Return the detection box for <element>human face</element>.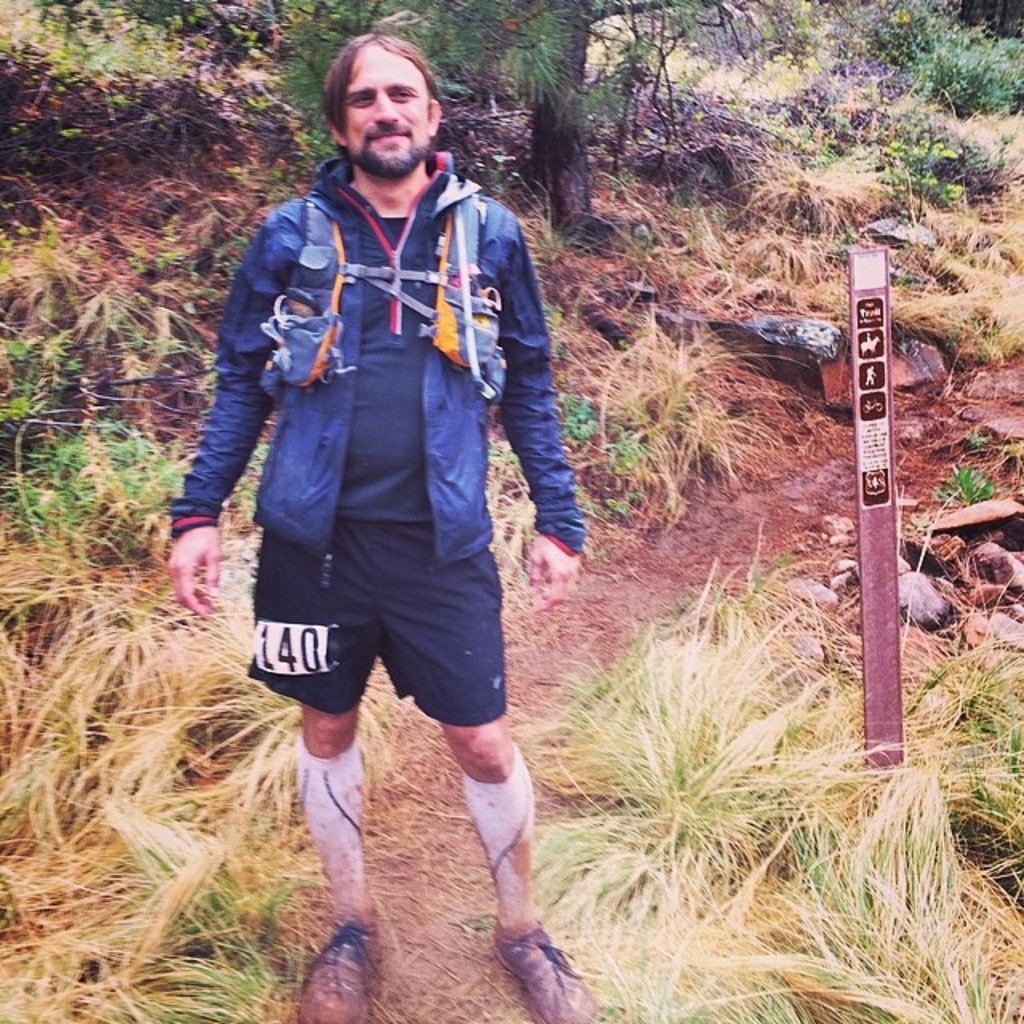
box=[344, 45, 426, 176].
